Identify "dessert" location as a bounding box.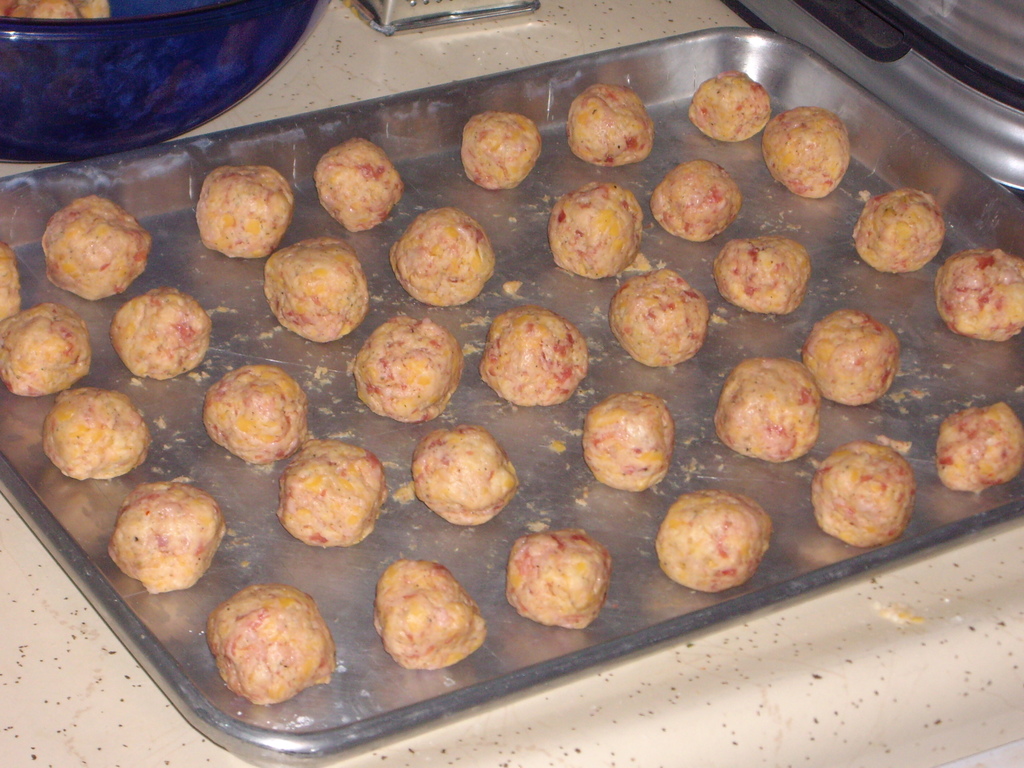
<region>928, 250, 1023, 338</region>.
